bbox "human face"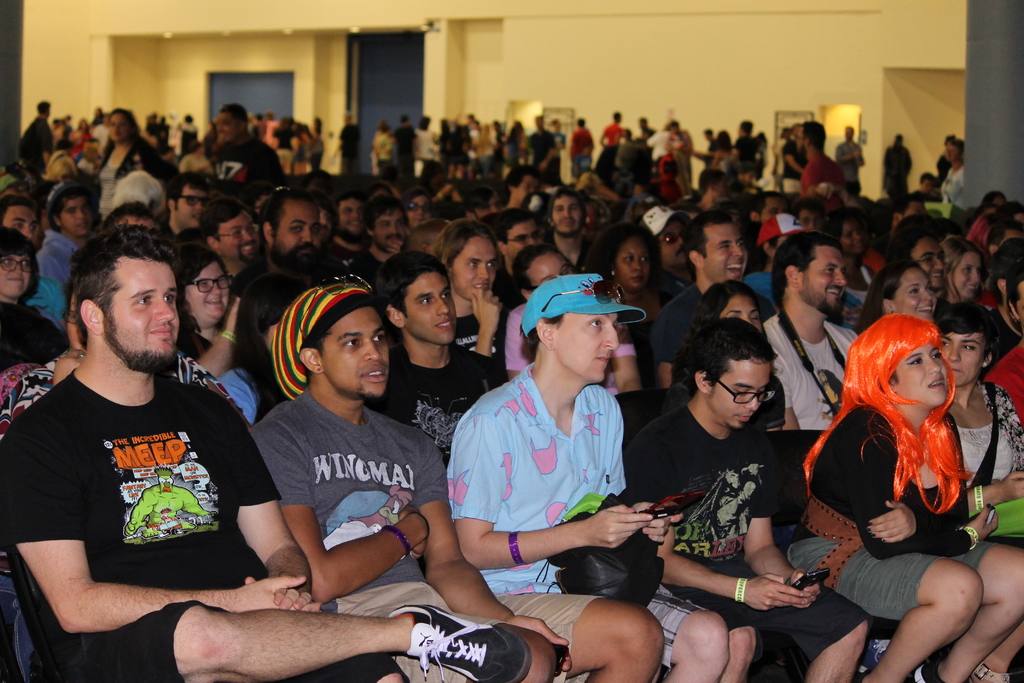
pyautogui.locateOnScreen(215, 112, 236, 142)
